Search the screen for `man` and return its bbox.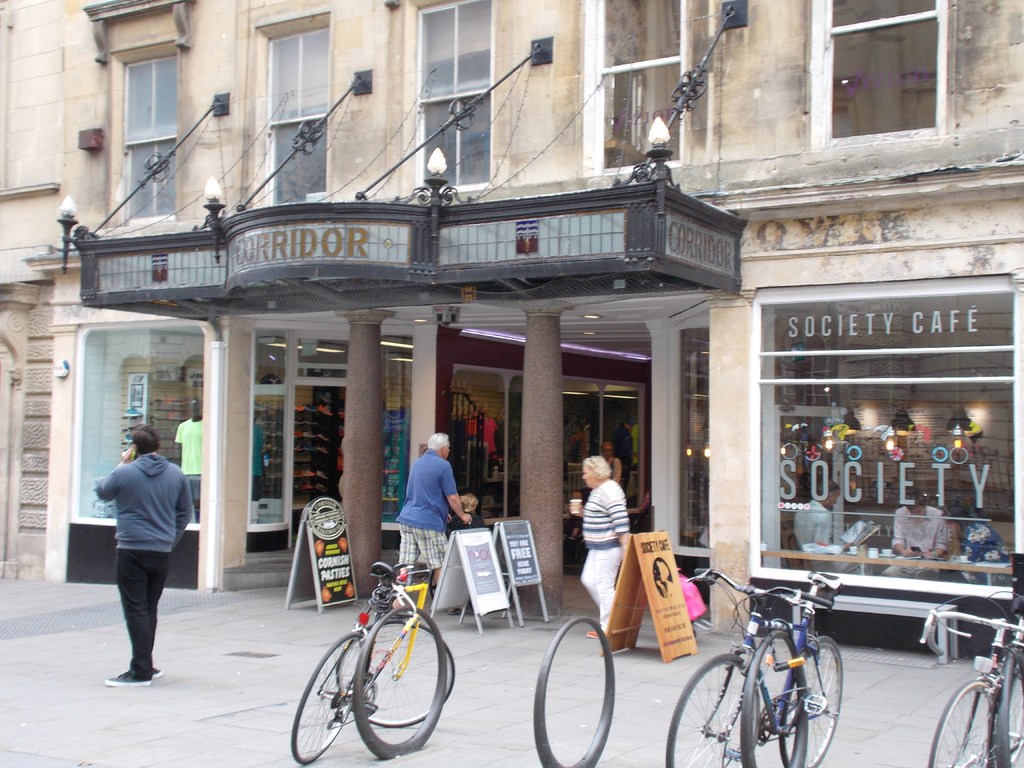
Found: l=392, t=431, r=469, b=612.
